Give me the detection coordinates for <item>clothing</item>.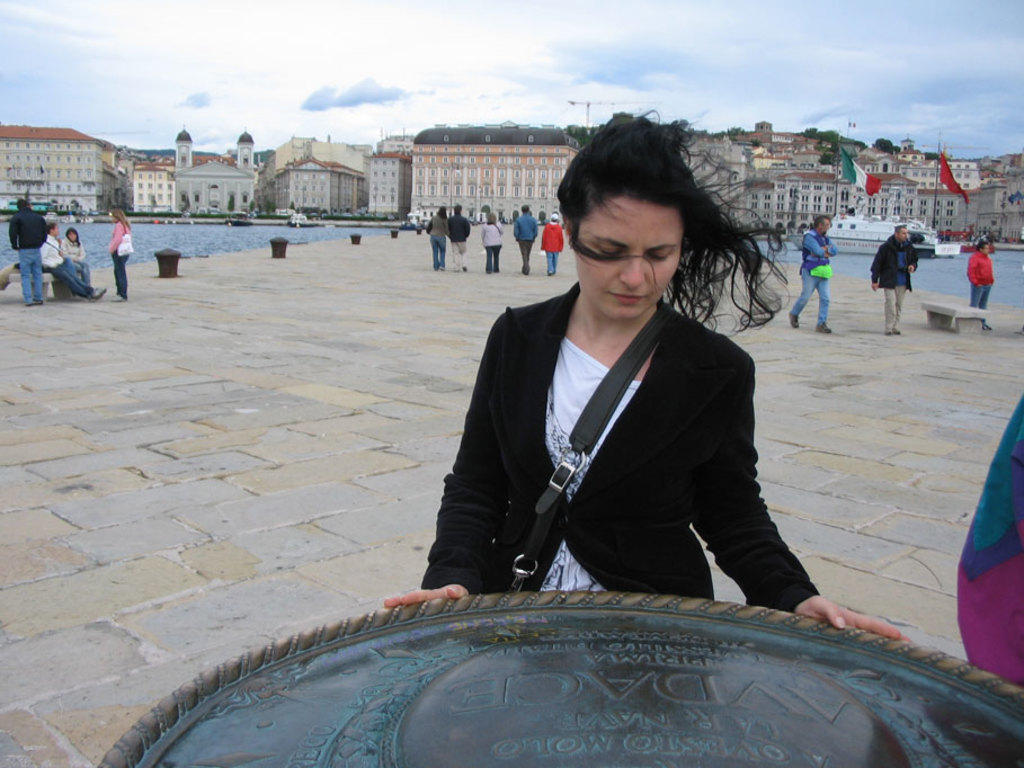
x1=6, y1=206, x2=47, y2=303.
